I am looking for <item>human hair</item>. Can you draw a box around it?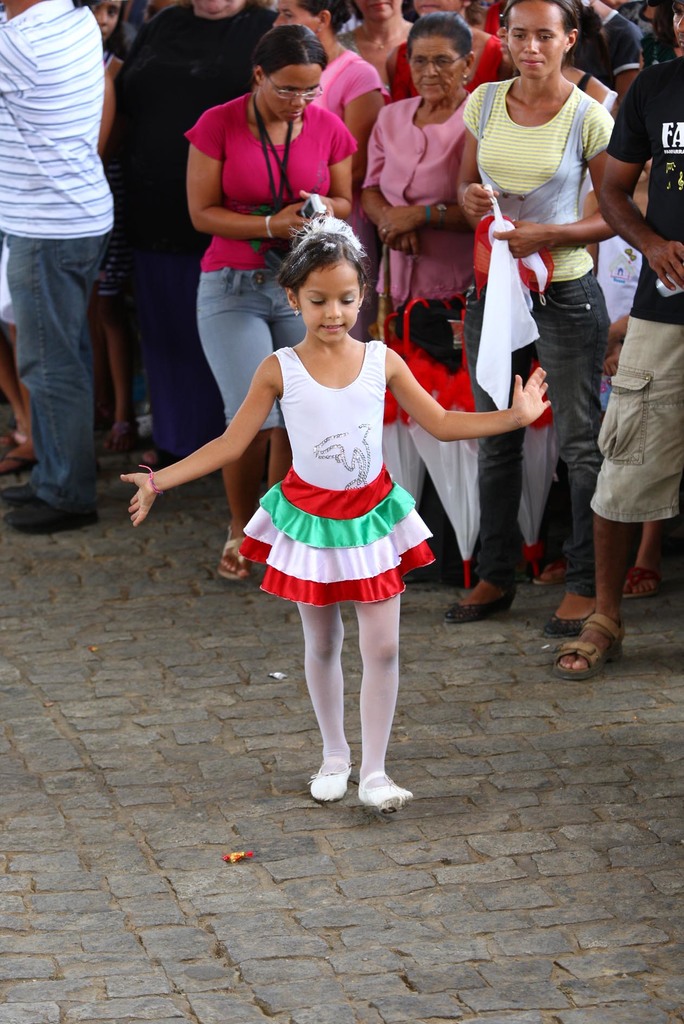
Sure, the bounding box is crop(286, 0, 356, 32).
